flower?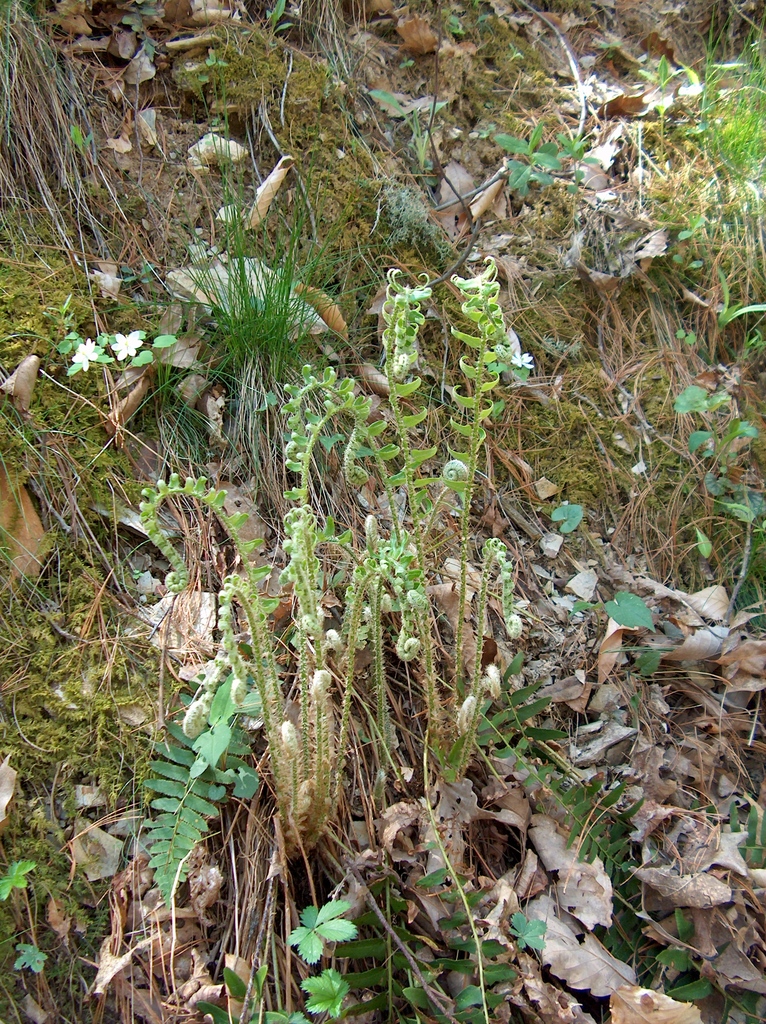
select_region(108, 331, 148, 359)
